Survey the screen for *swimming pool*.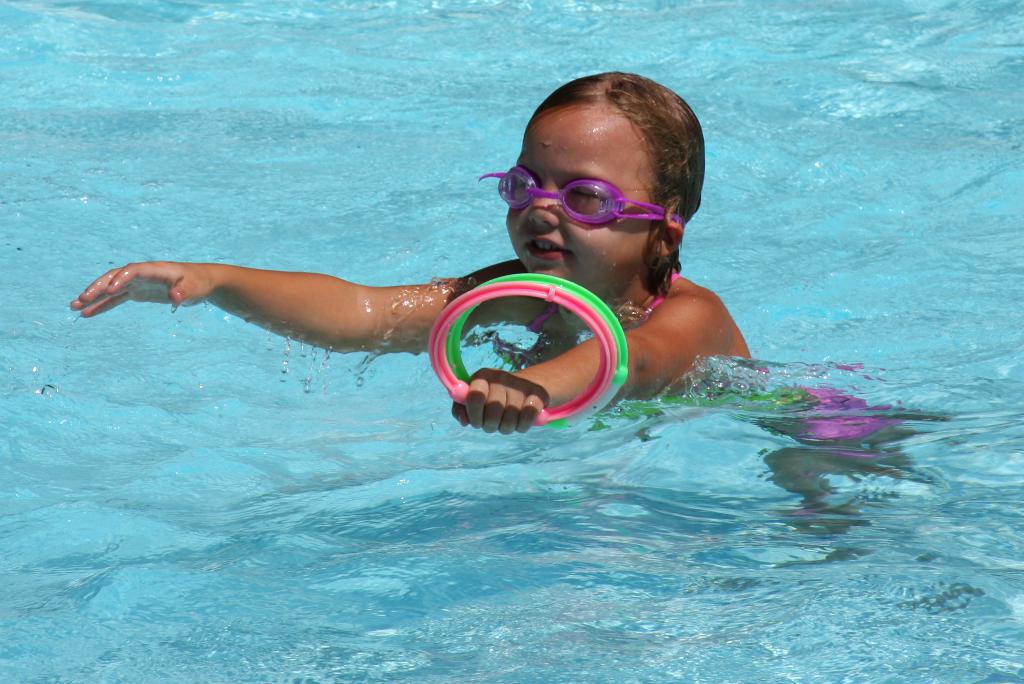
Survey found: 0:0:1021:683.
